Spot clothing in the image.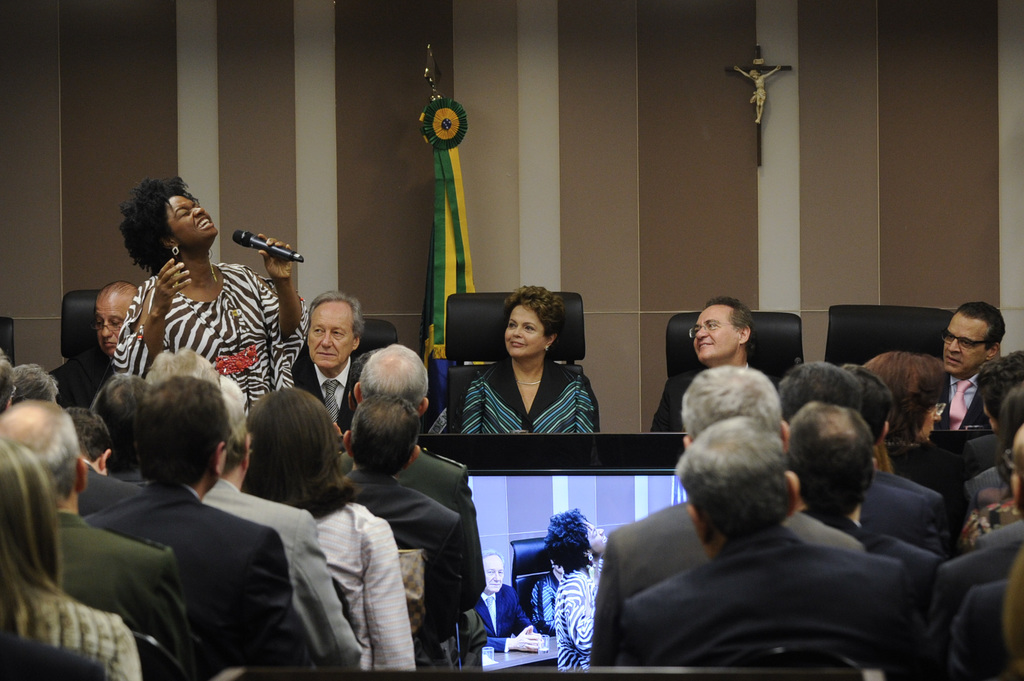
clothing found at rect(869, 469, 952, 538).
